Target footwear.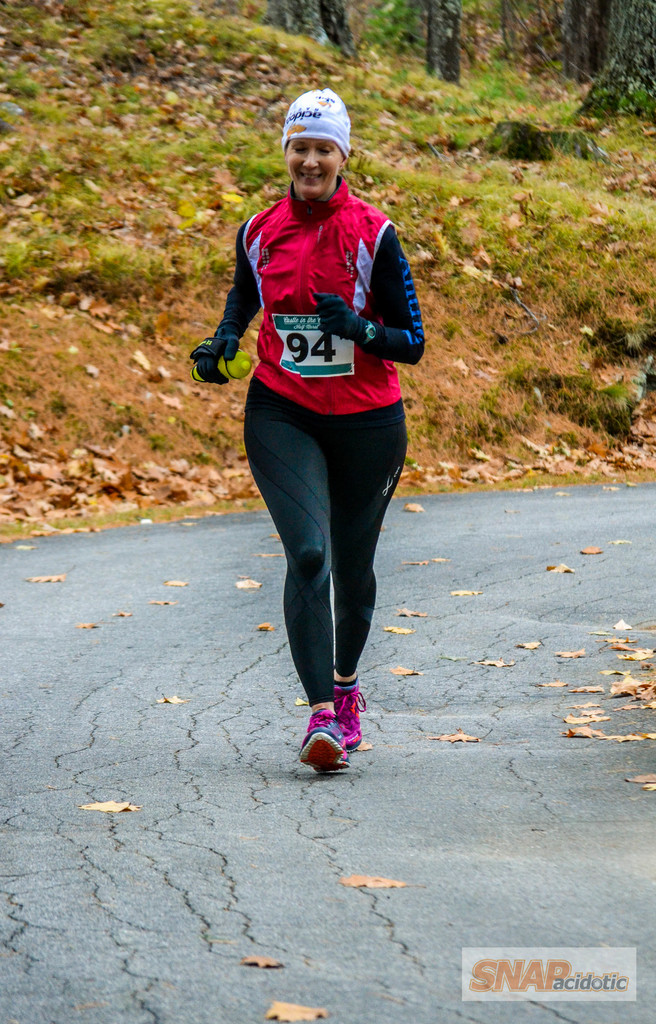
Target region: box=[334, 686, 360, 751].
